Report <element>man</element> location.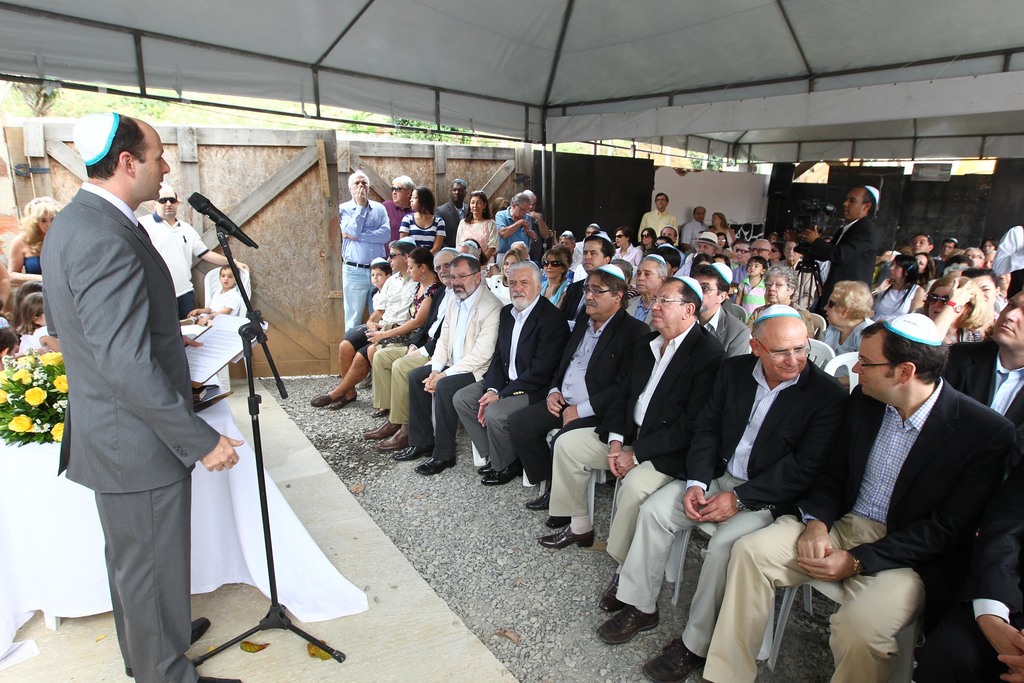
Report: region(804, 185, 883, 311).
